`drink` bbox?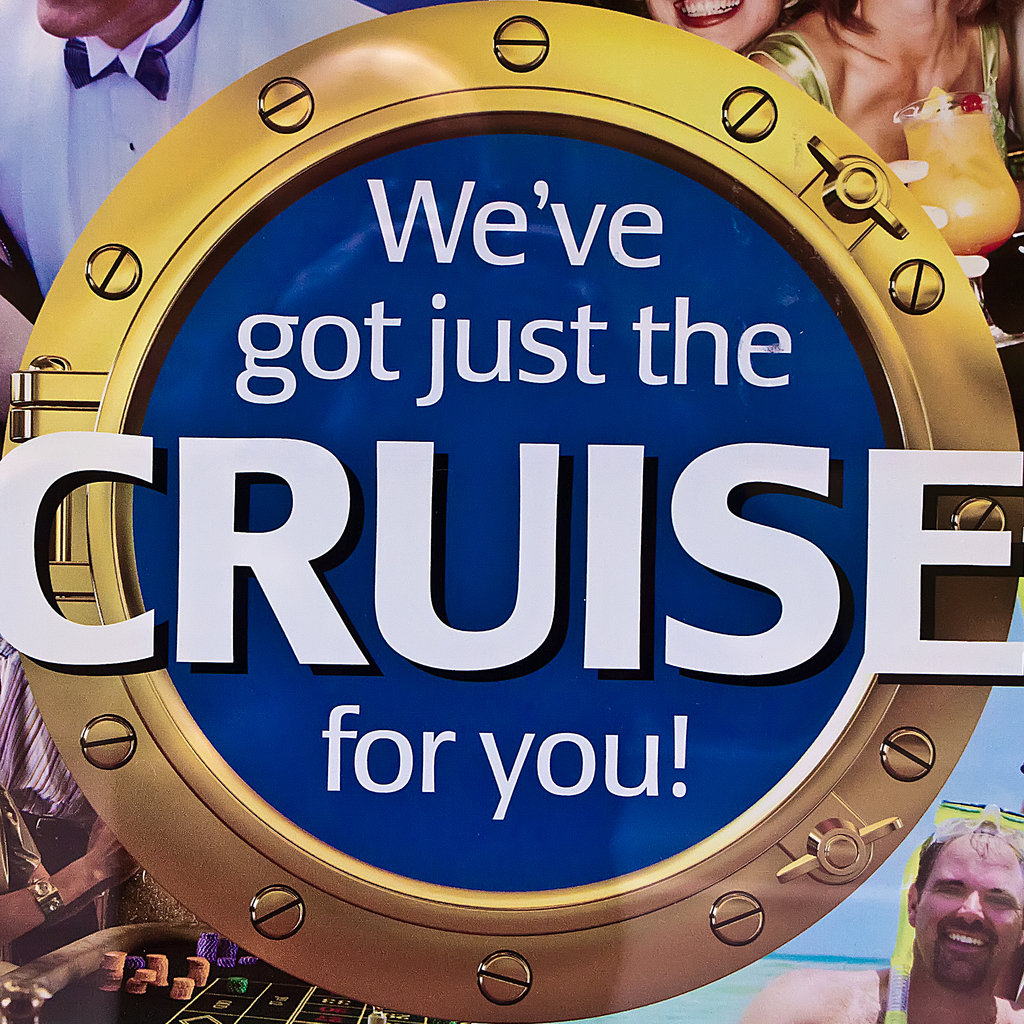
900,106,1022,256
